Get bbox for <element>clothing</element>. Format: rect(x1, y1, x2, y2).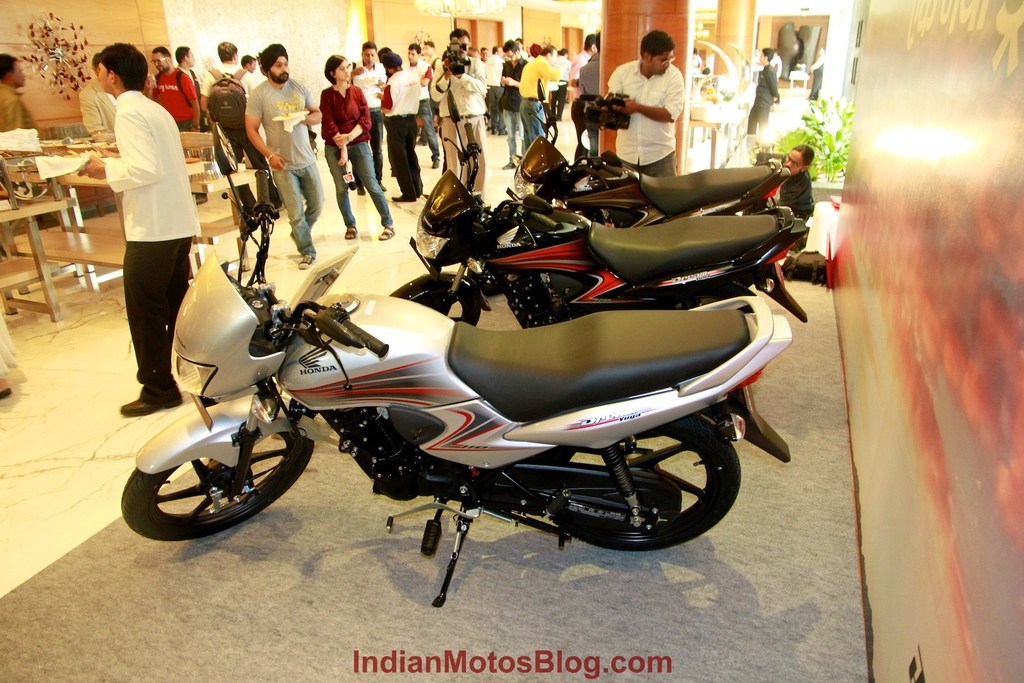
rect(344, 55, 387, 191).
